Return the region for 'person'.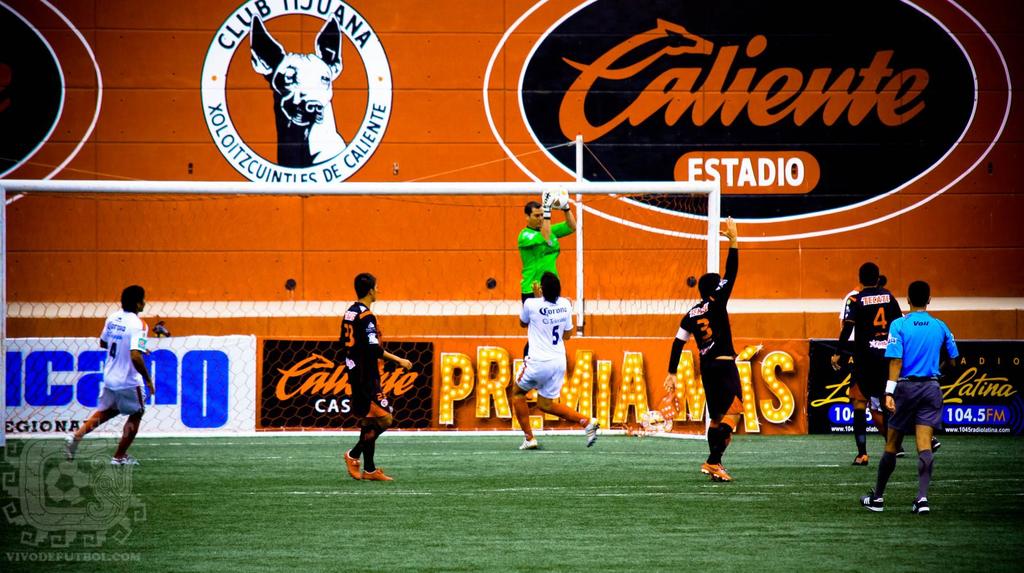
511 271 601 452.
